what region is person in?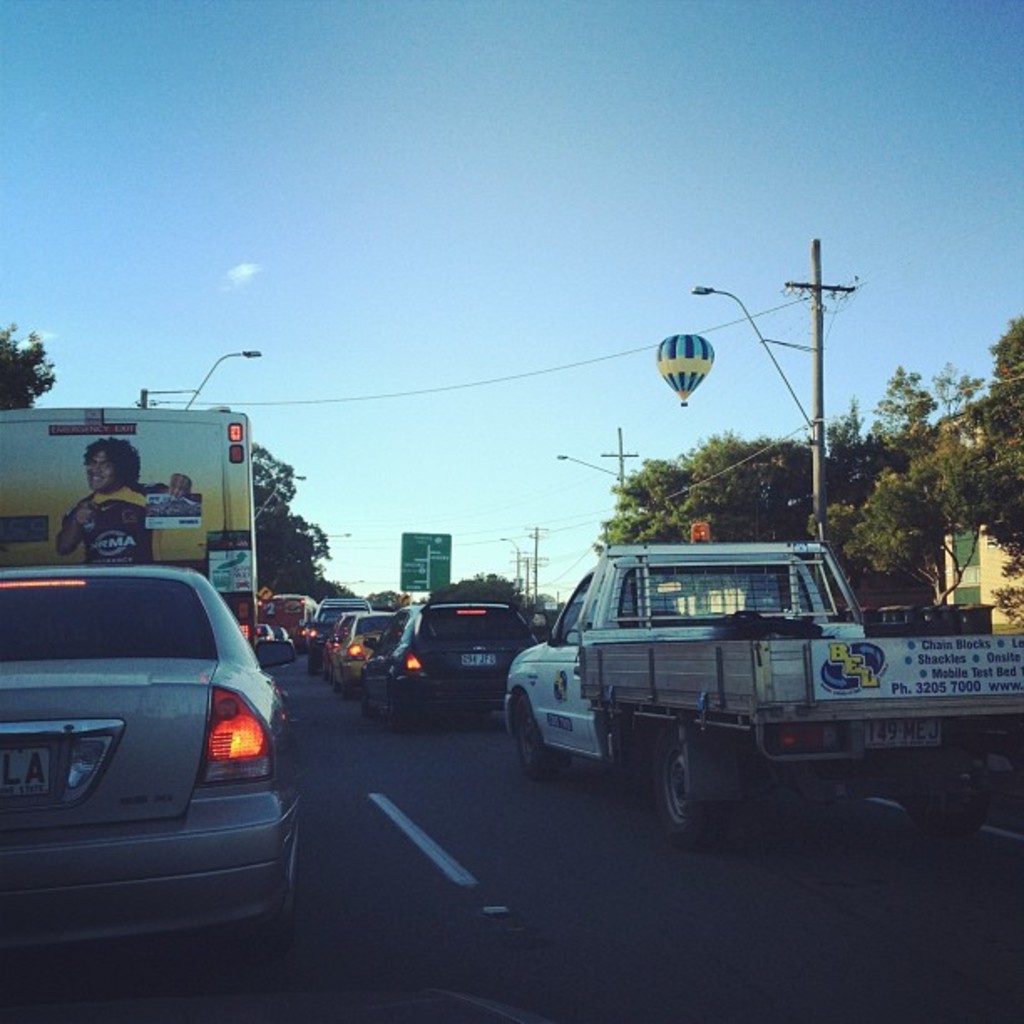
left=45, top=440, right=197, bottom=566.
